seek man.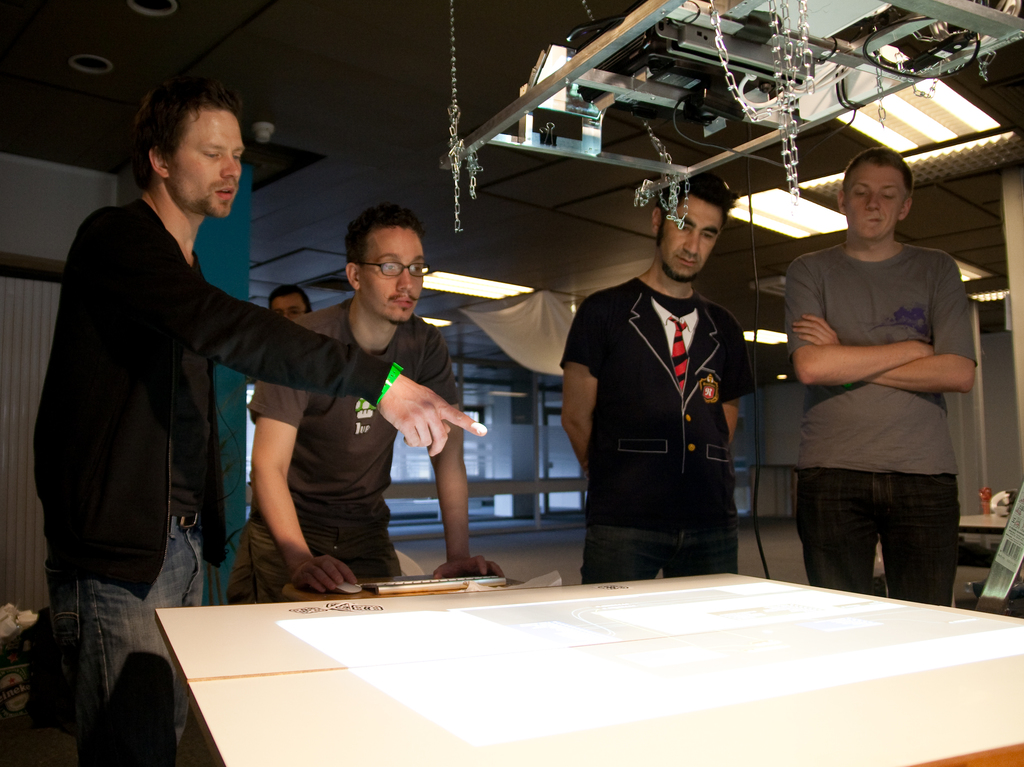
bbox=[549, 174, 755, 580].
